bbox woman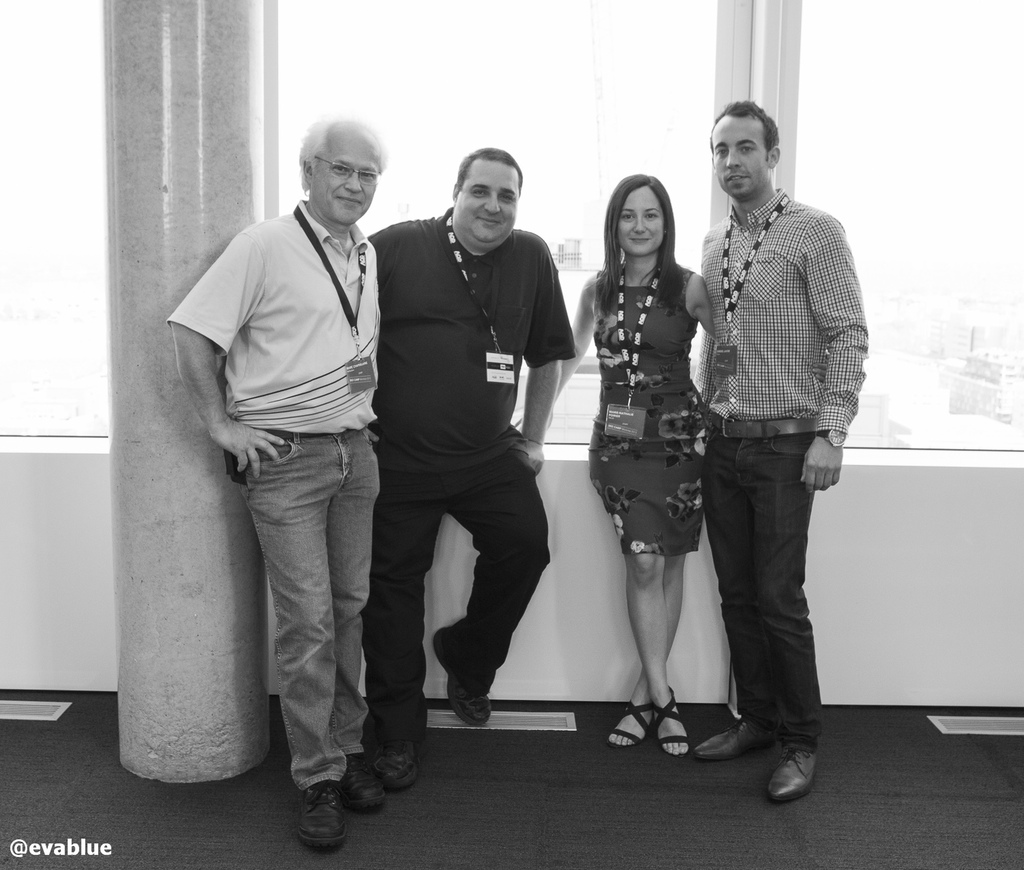
detection(547, 173, 714, 757)
